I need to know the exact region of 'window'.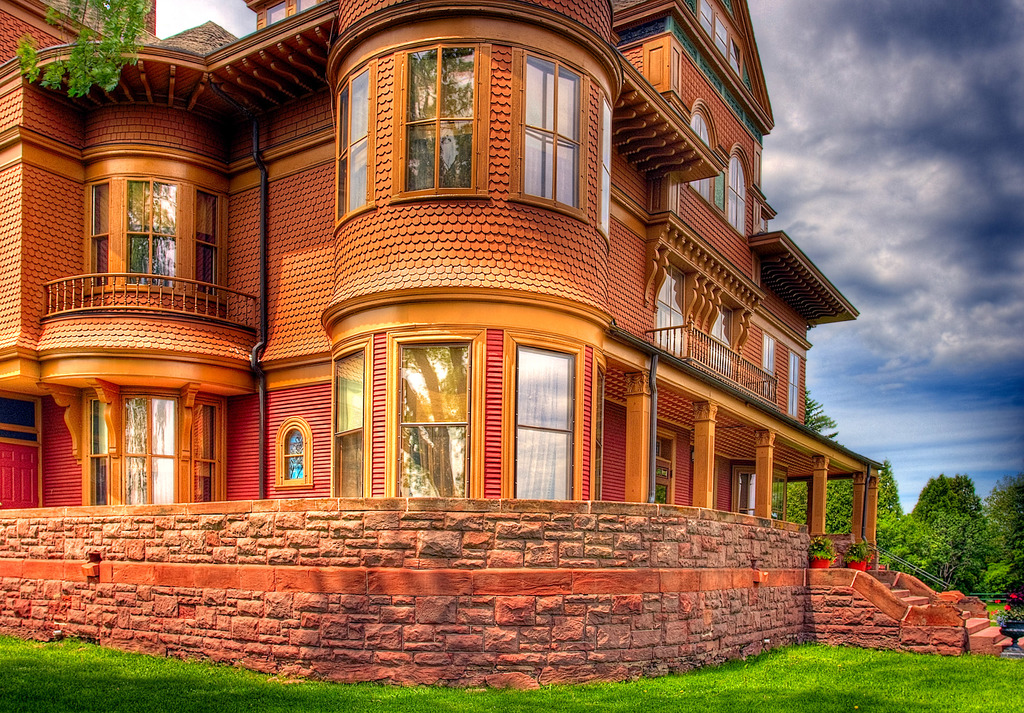
Region: [x1=382, y1=326, x2=484, y2=495].
